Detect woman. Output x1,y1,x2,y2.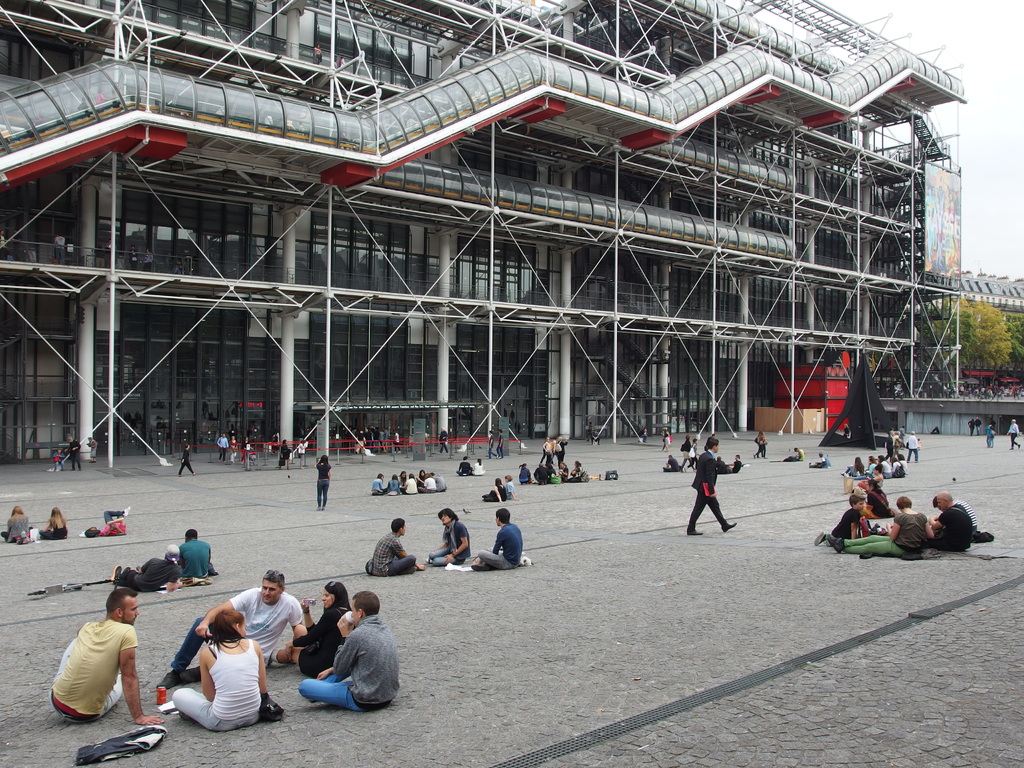
285,582,360,675.
